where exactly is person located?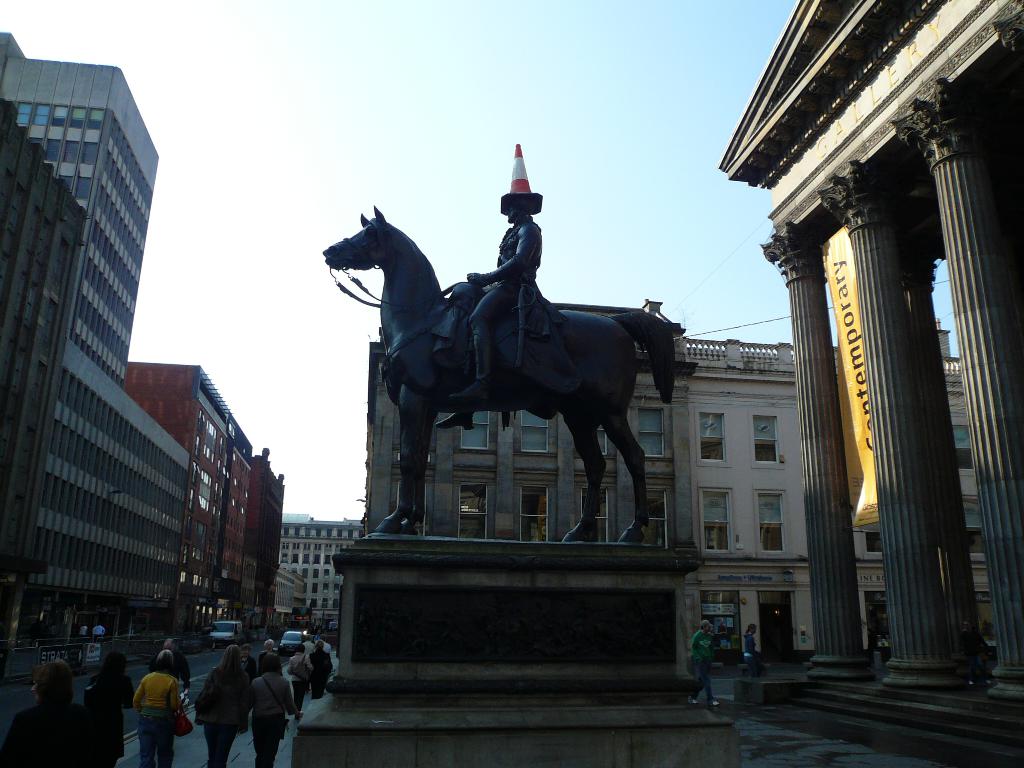
Its bounding box is [x1=196, y1=641, x2=256, y2=767].
